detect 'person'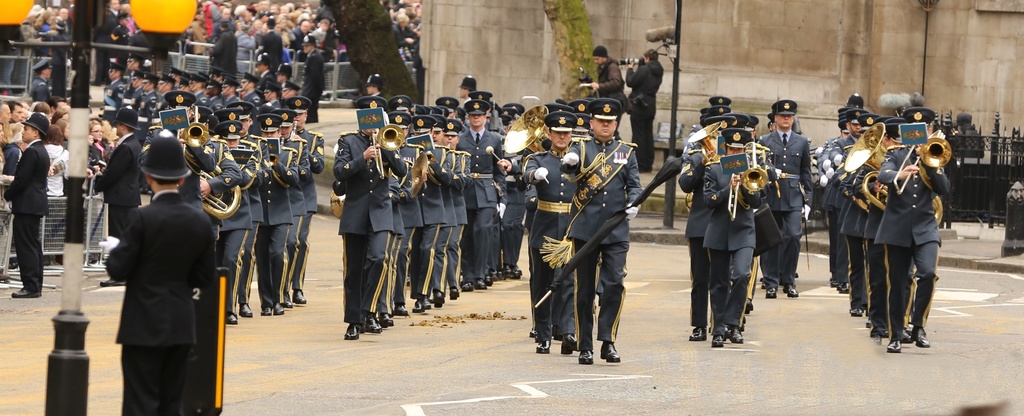
box(26, 56, 58, 105)
